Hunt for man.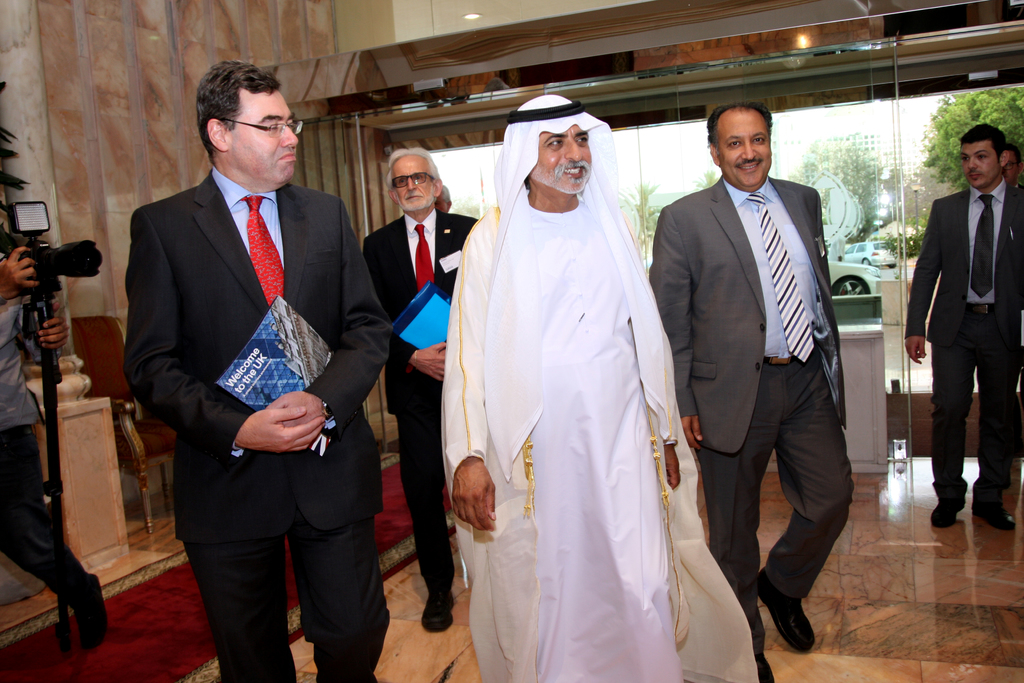
Hunted down at [left=359, top=145, right=488, bottom=633].
